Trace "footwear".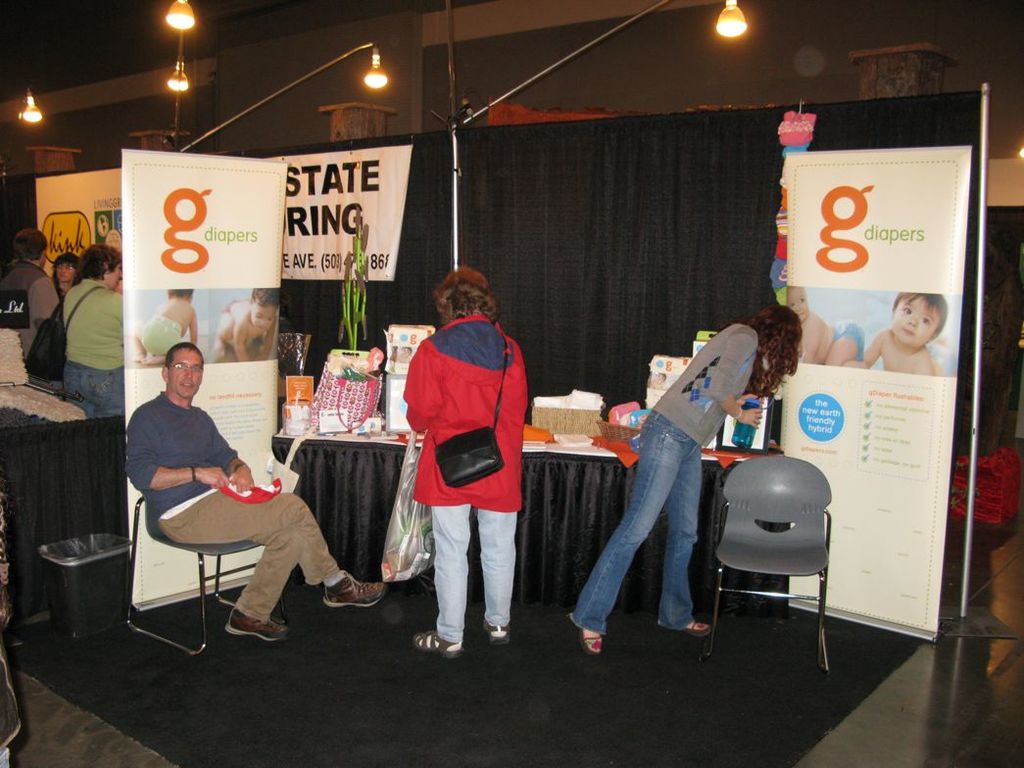
Traced to Rect(579, 628, 605, 655).
